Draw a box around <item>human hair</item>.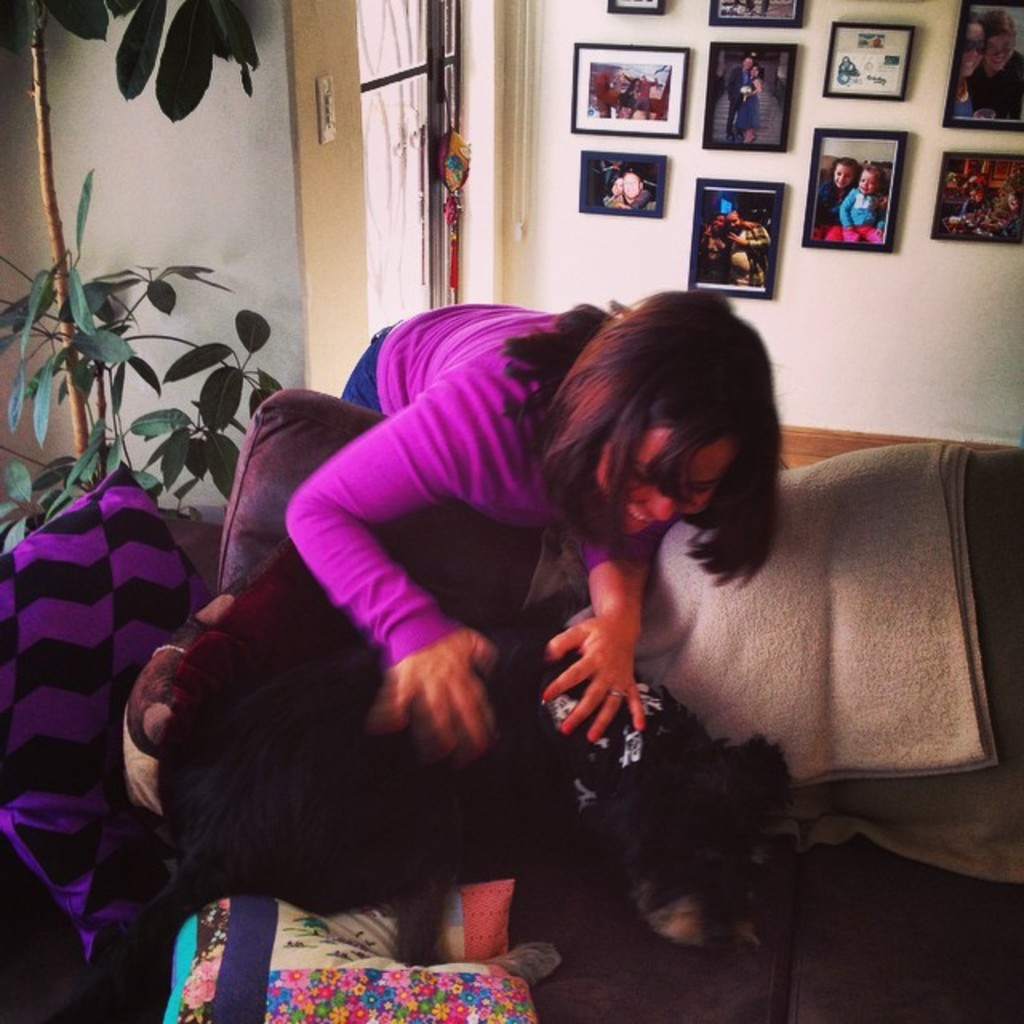
region(496, 283, 784, 582).
